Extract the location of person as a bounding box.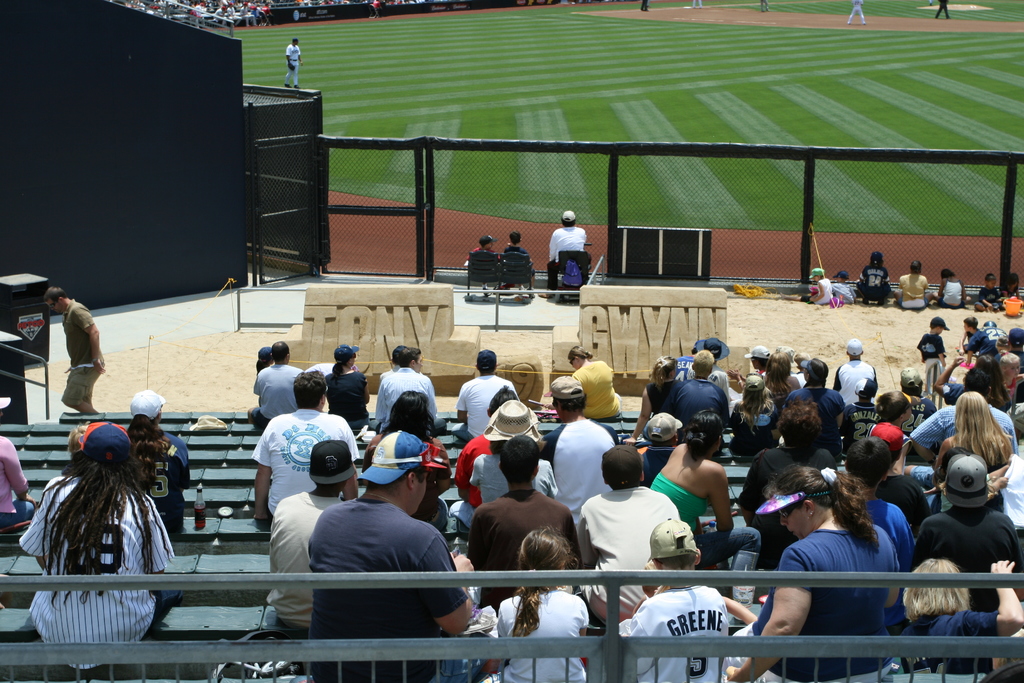
BBox(379, 344, 409, 378).
